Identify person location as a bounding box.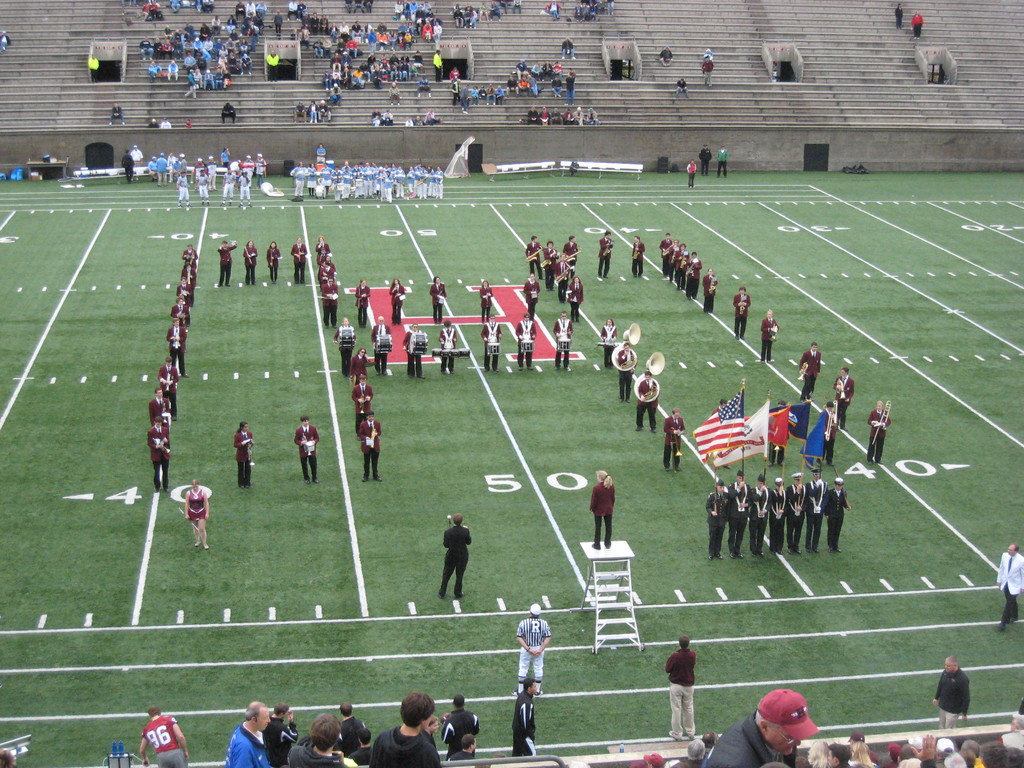
box=[432, 278, 445, 318].
